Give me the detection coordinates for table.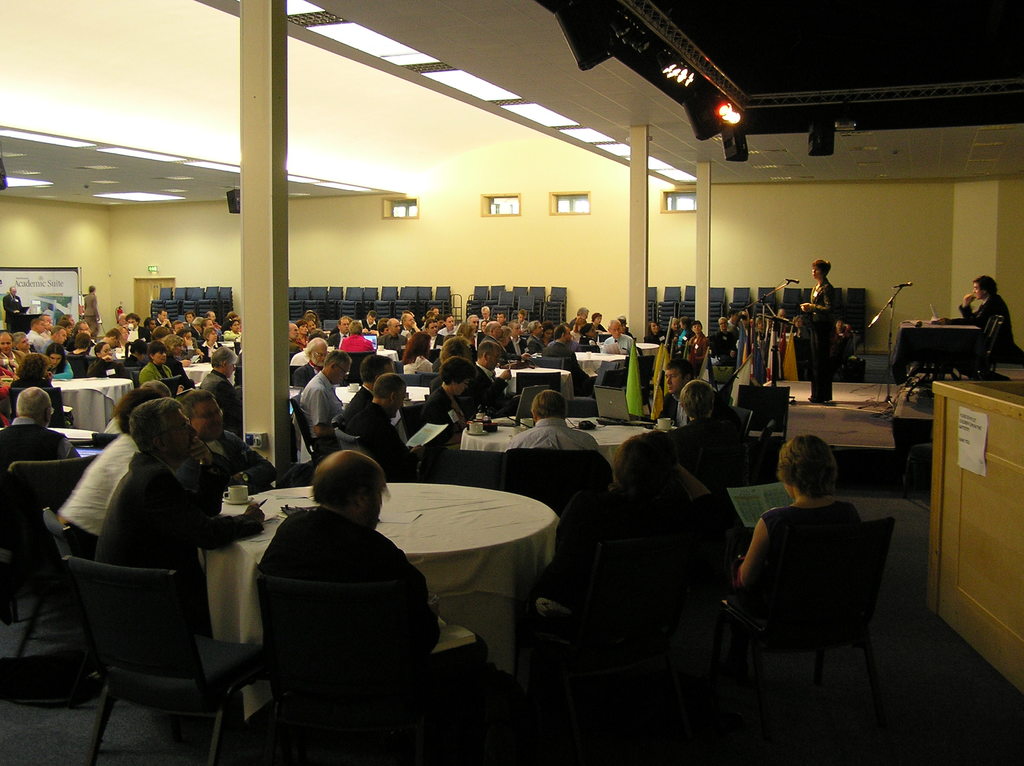
l=896, t=314, r=995, b=392.
